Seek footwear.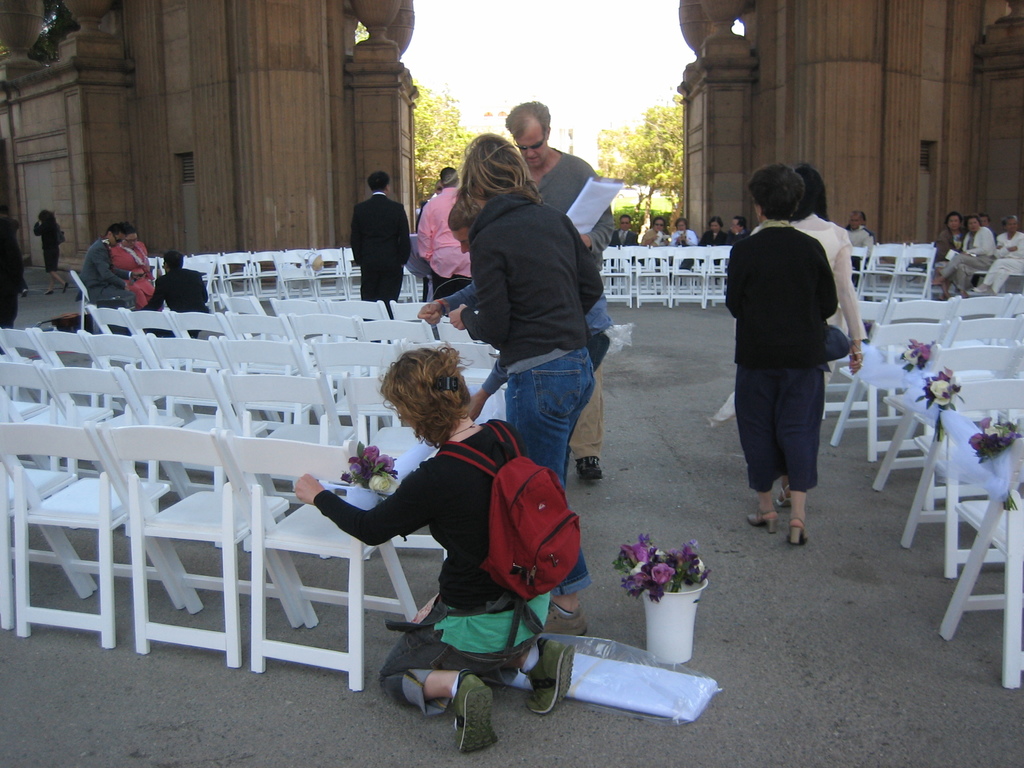
<region>21, 291, 29, 298</region>.
